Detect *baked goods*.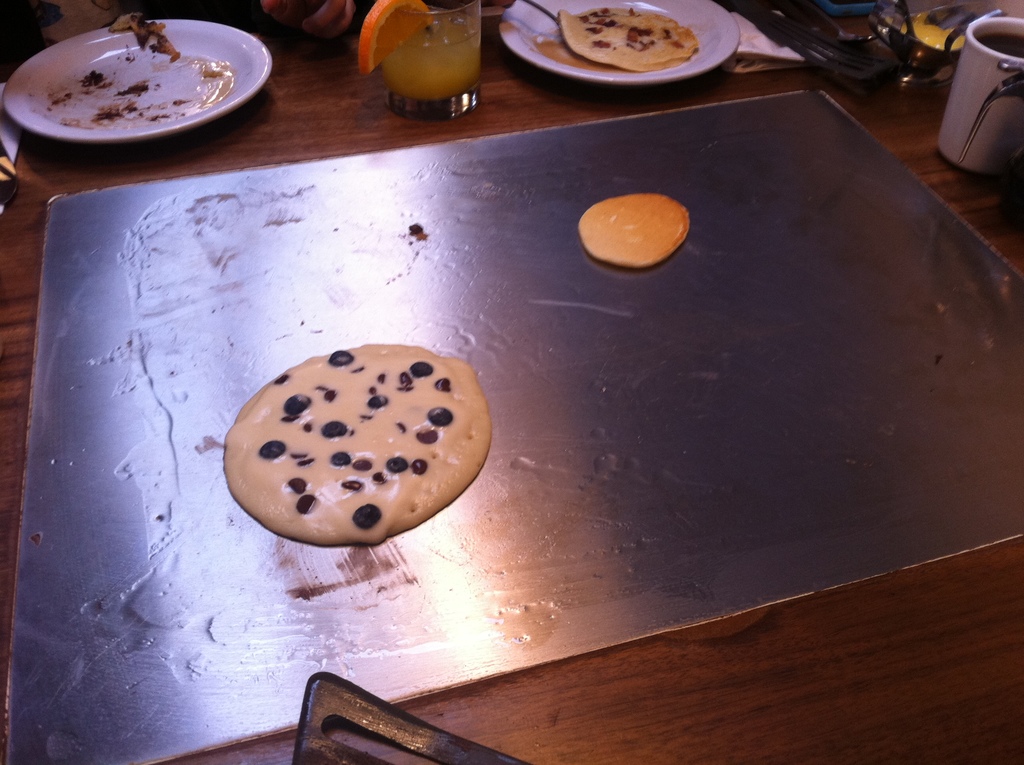
Detected at region(559, 3, 702, 72).
